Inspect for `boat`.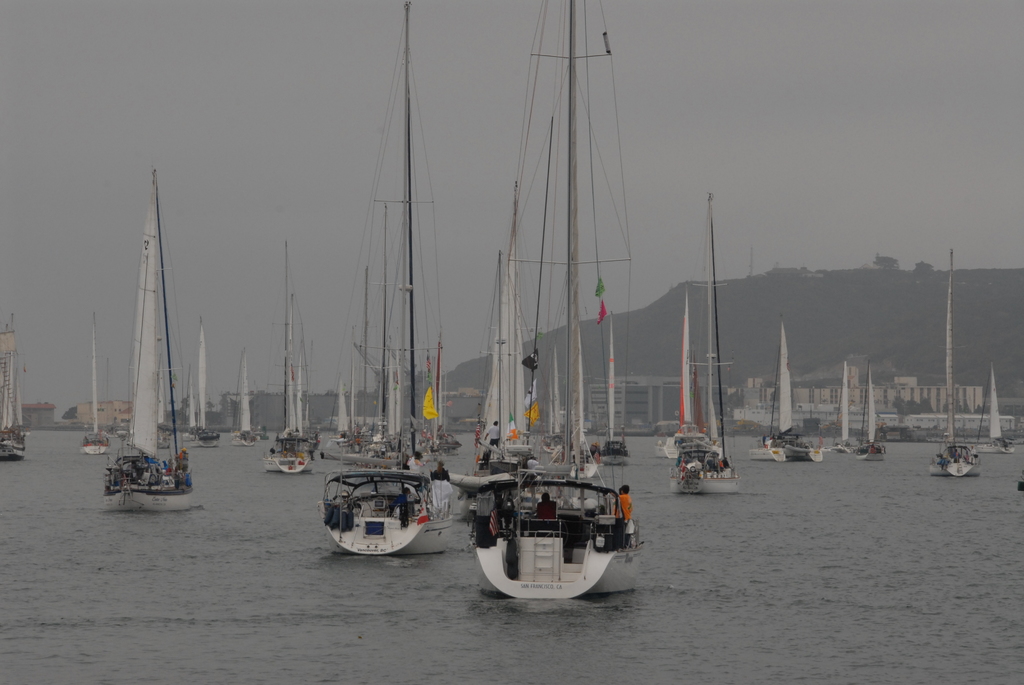
Inspection: <bbox>538, 343, 579, 476</bbox>.
